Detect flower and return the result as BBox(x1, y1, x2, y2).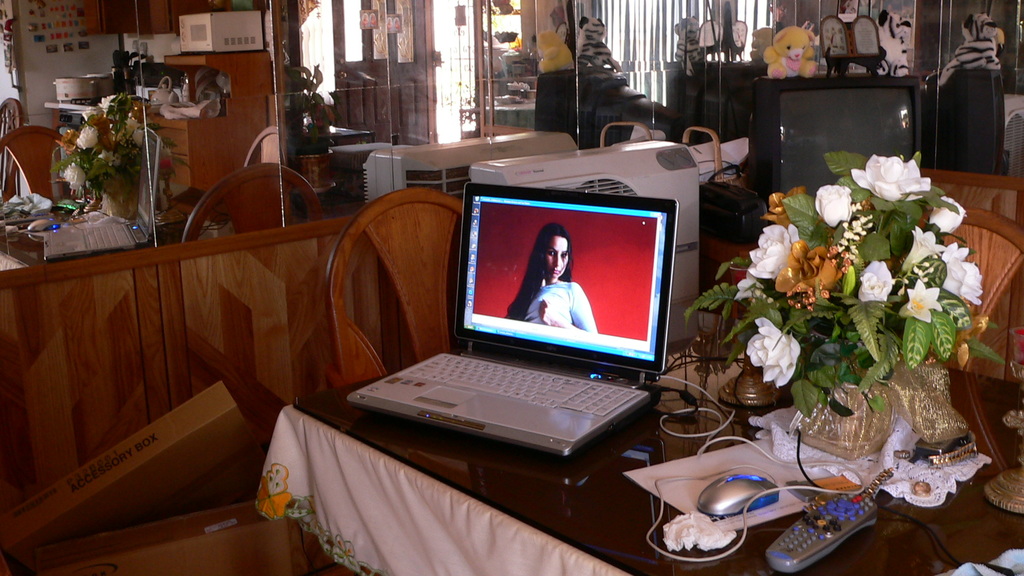
BBox(857, 140, 931, 193).
